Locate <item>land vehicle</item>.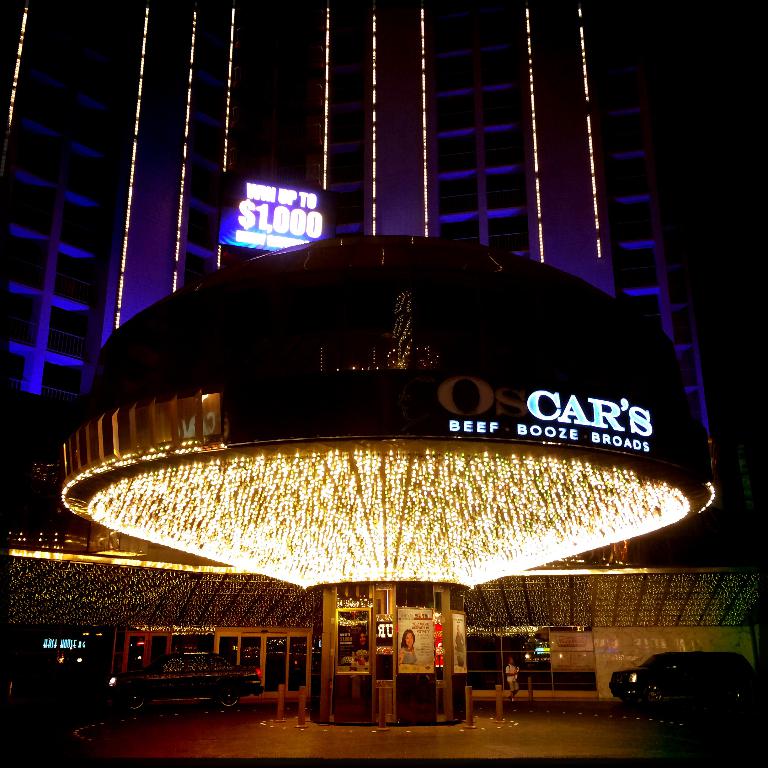
Bounding box: {"x1": 101, "y1": 650, "x2": 264, "y2": 715}.
